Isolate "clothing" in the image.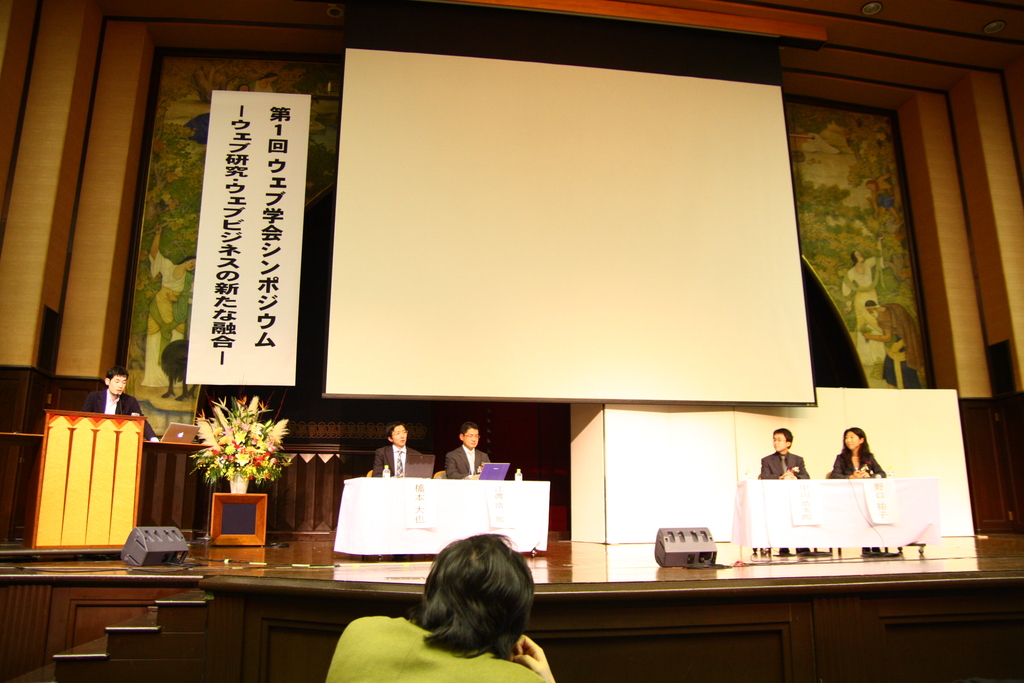
Isolated region: Rect(321, 611, 552, 682).
